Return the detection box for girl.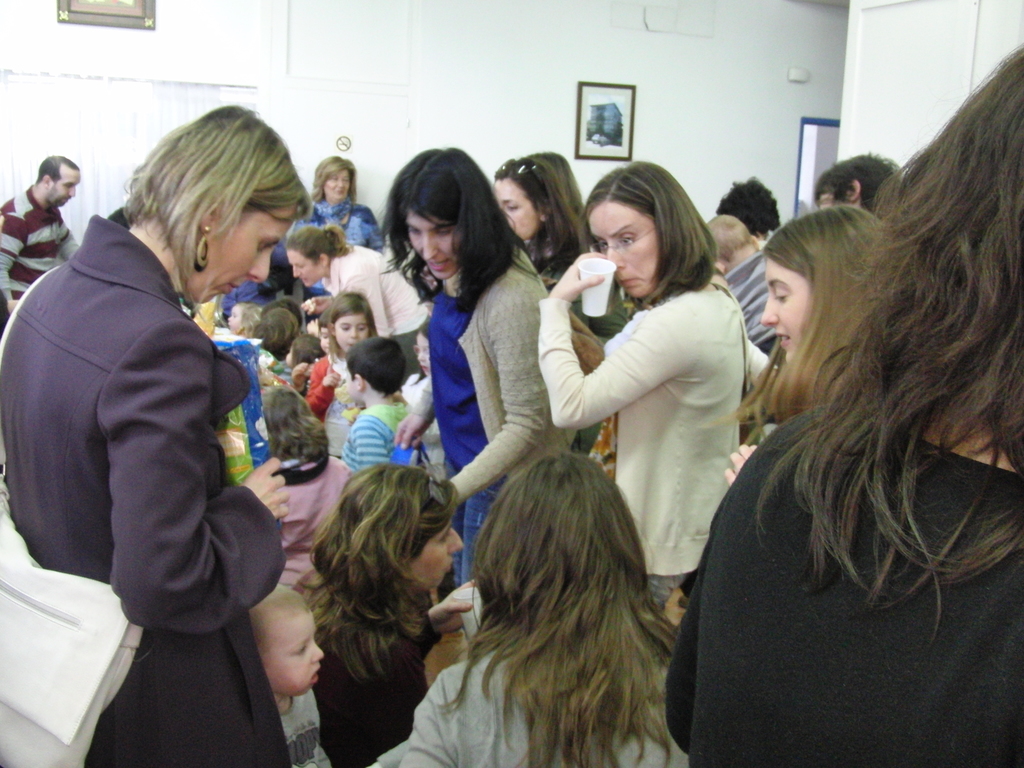
bbox=[665, 48, 1023, 767].
